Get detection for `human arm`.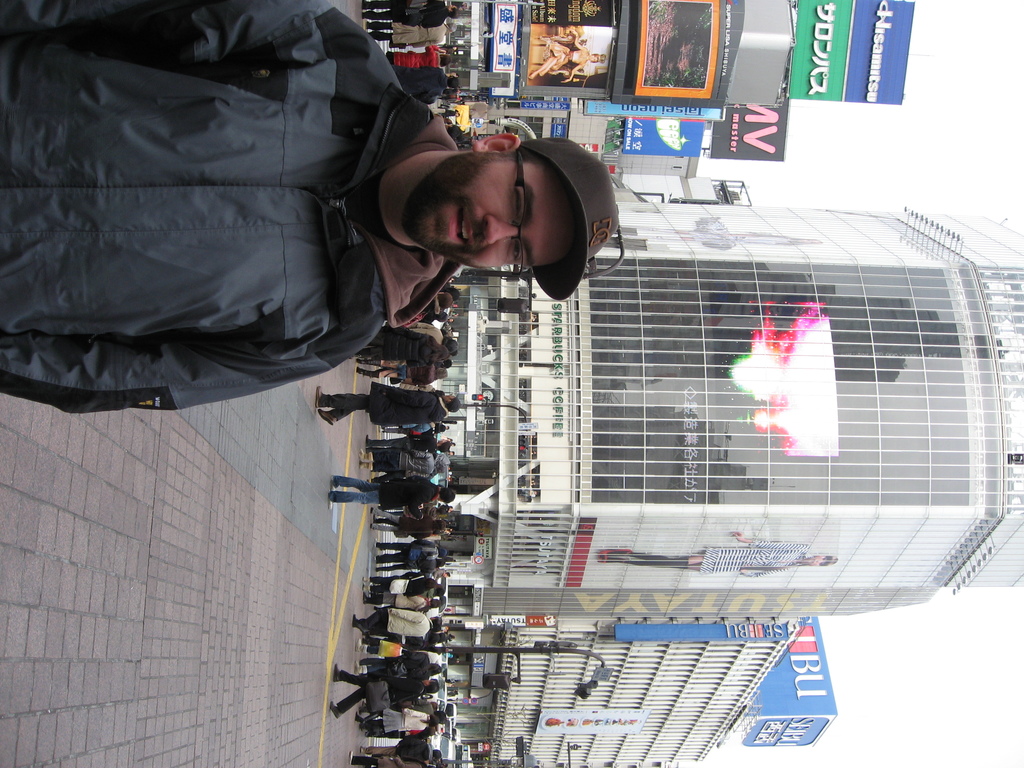
Detection: 3:0:392:89.
